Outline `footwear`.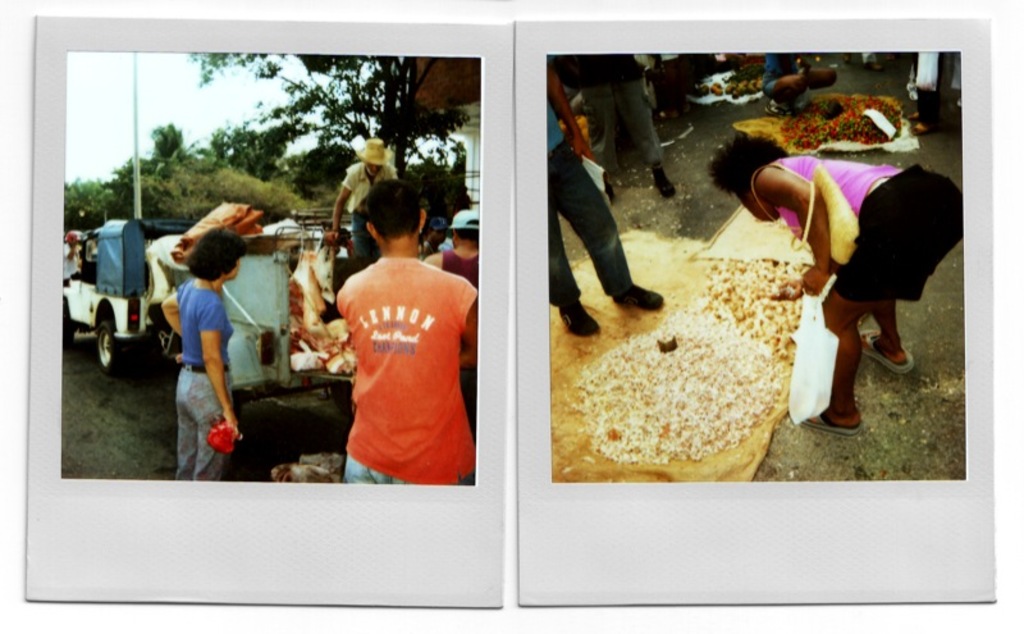
Outline: 559, 295, 625, 338.
